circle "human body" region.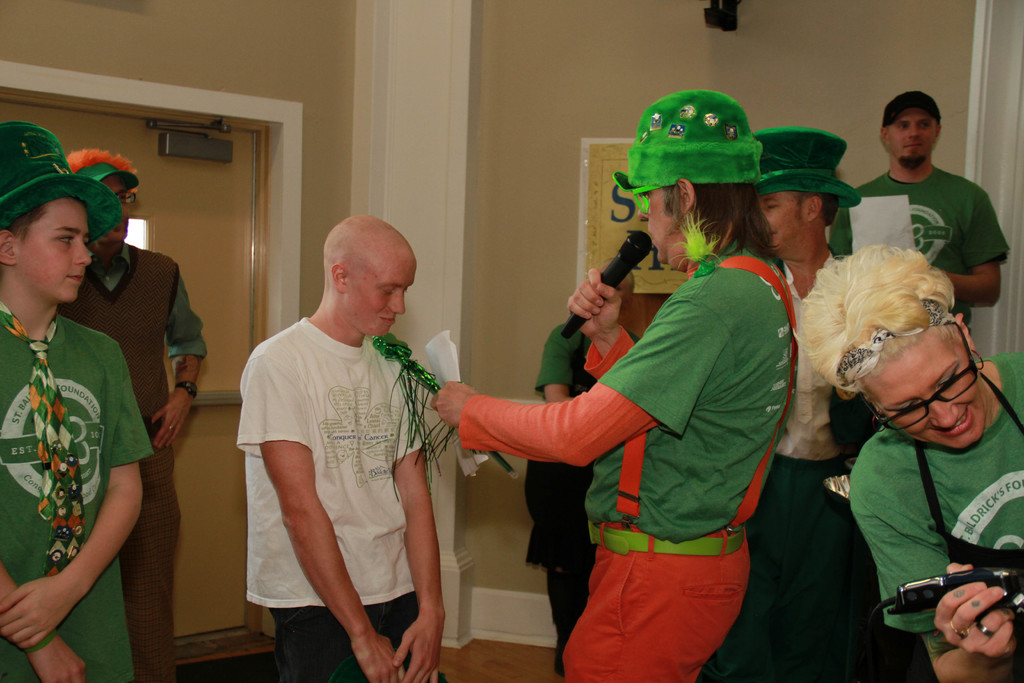
Region: <box>243,311,446,682</box>.
